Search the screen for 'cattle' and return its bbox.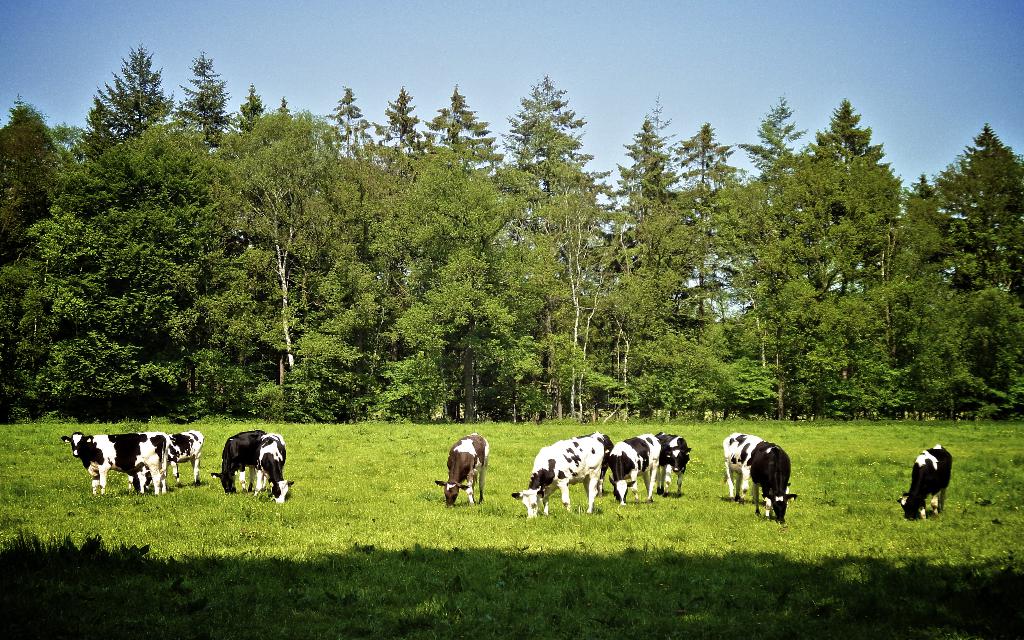
Found: left=580, top=433, right=615, bottom=501.
